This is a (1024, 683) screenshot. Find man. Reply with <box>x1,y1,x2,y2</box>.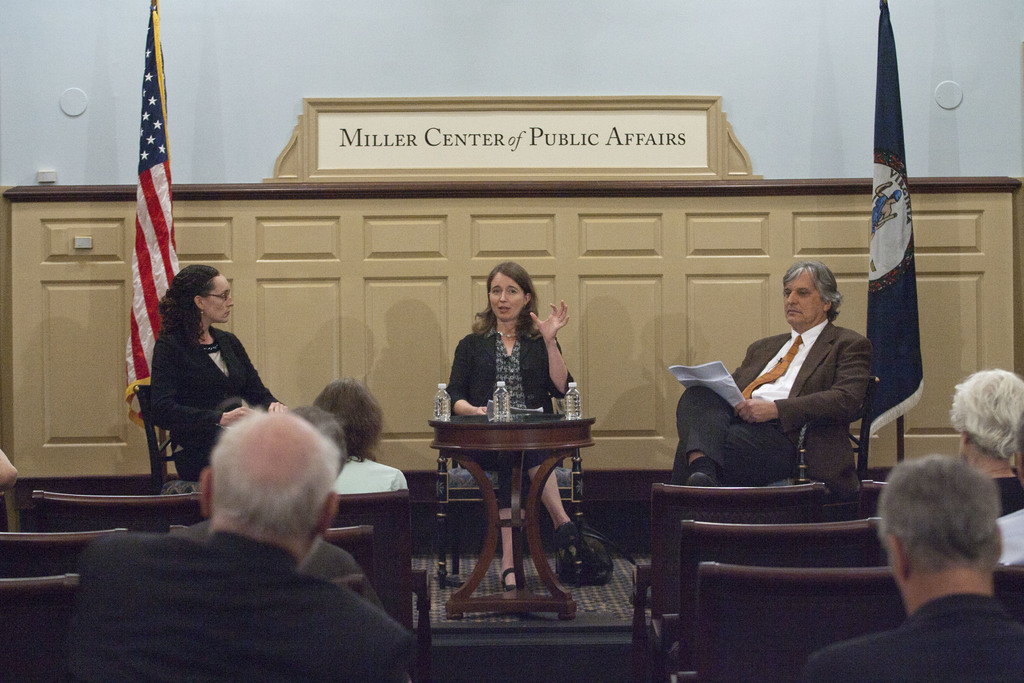
<box>805,452,1023,682</box>.
